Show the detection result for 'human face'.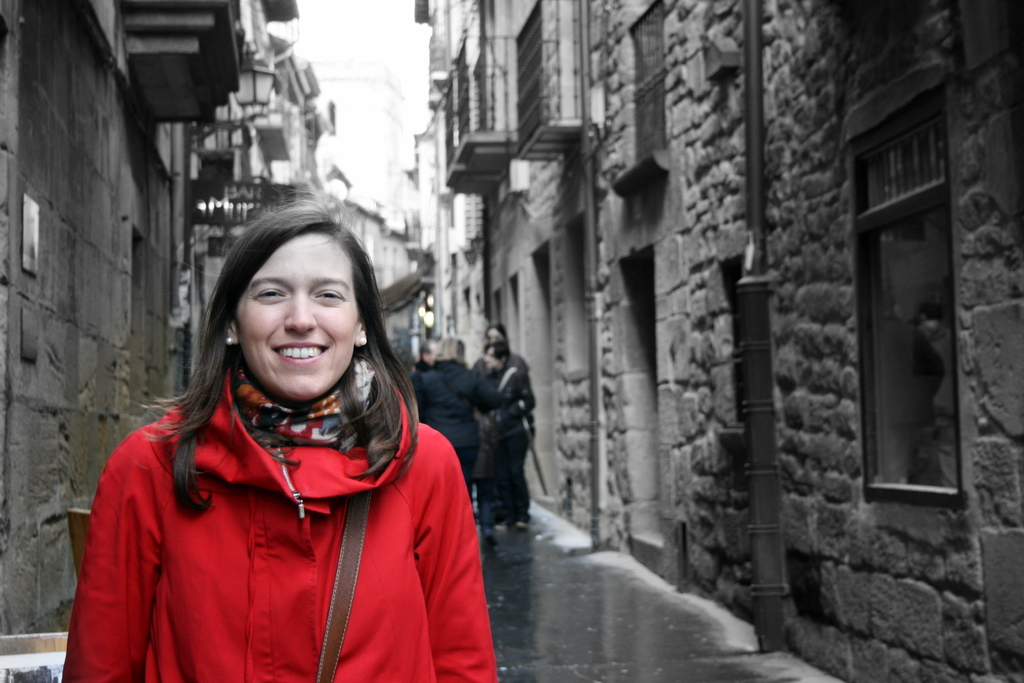
(left=235, top=236, right=359, bottom=399).
